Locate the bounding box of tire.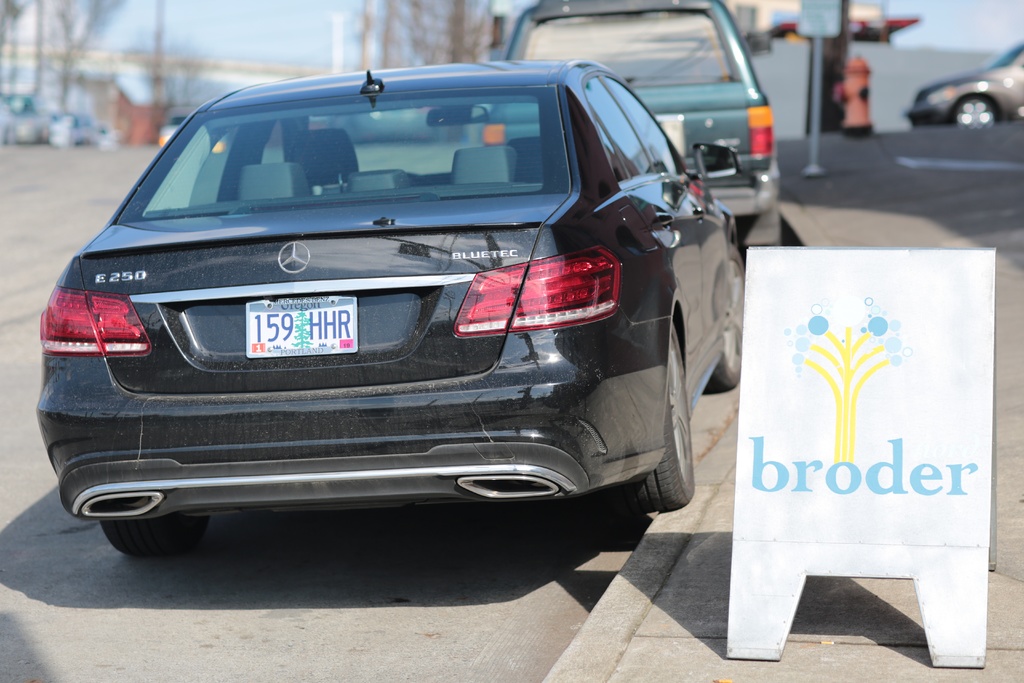
Bounding box: 99 515 212 558.
